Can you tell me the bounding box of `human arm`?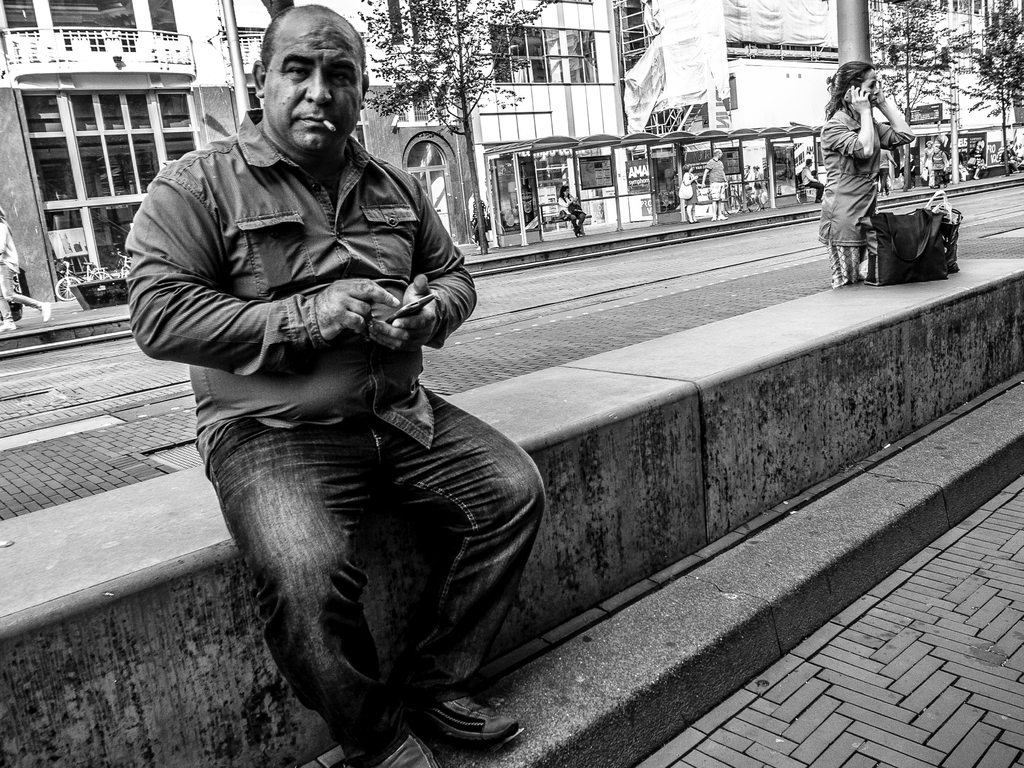
box(833, 92, 877, 171).
